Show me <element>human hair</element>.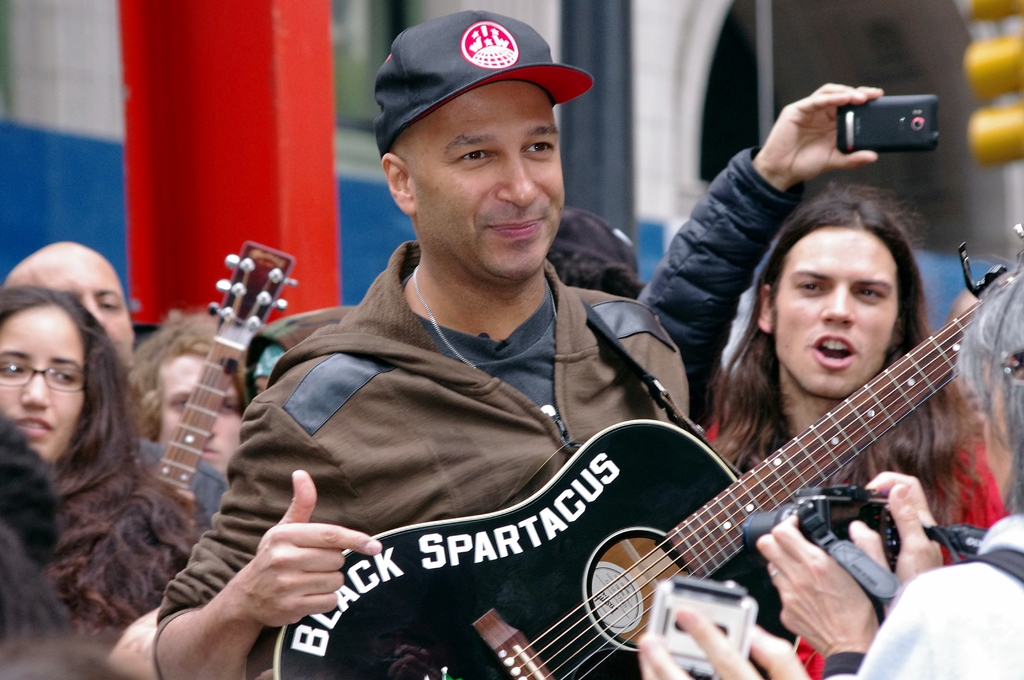
<element>human hair</element> is here: box(0, 286, 207, 638).
